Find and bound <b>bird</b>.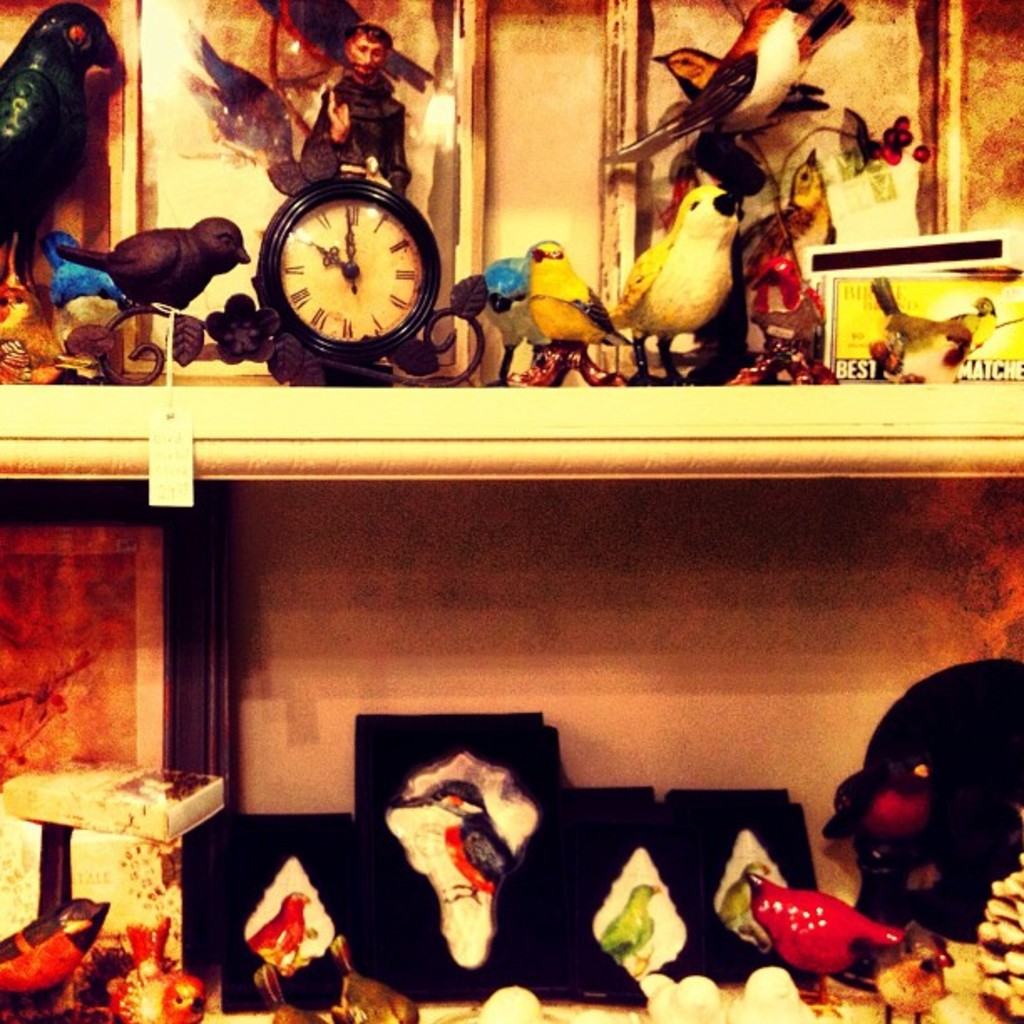
Bound: <box>484,251,542,300</box>.
